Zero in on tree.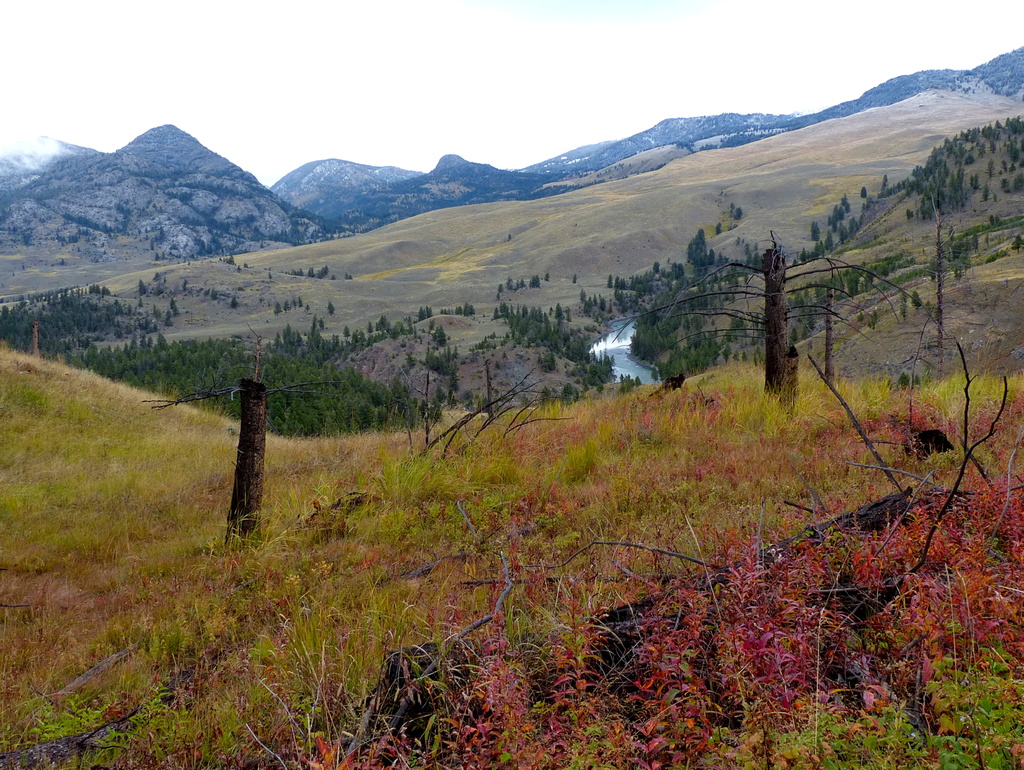
Zeroed in: [0,51,1023,764].
